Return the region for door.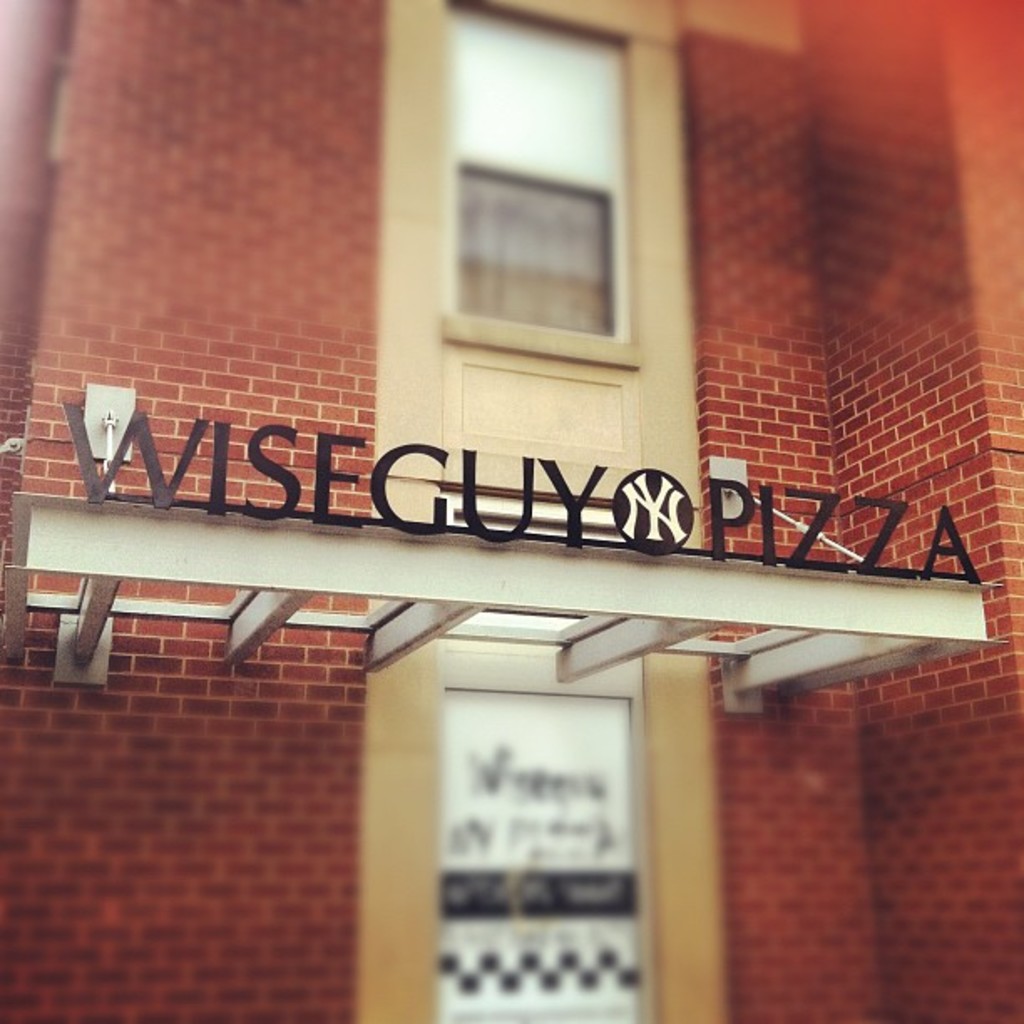
[438, 664, 648, 1022].
